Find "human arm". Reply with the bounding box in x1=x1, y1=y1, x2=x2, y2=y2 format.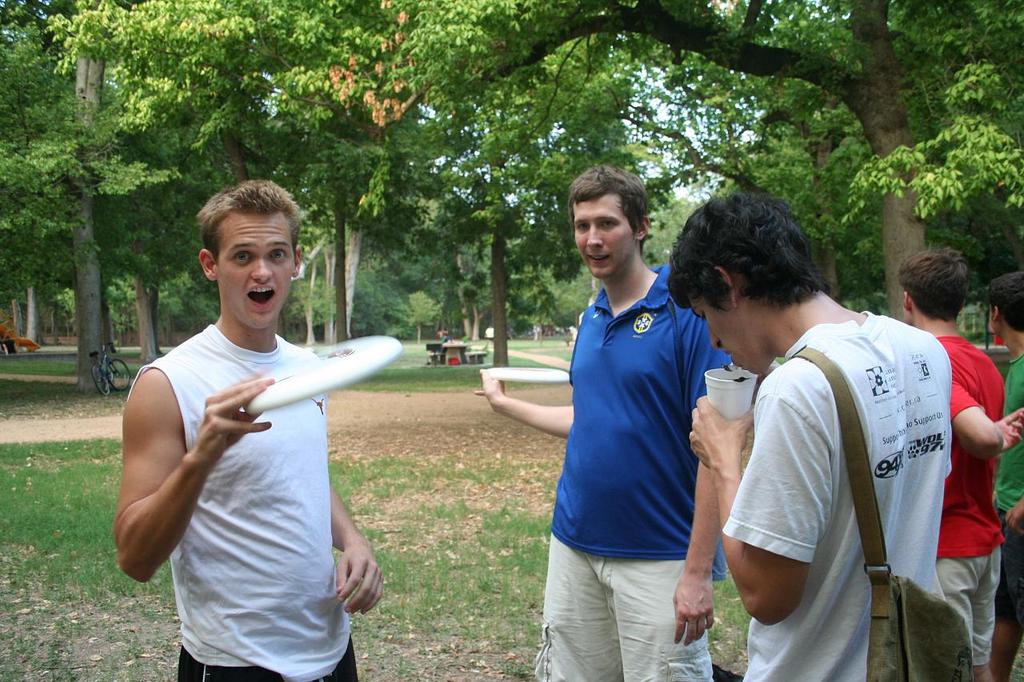
x1=686, y1=361, x2=826, y2=624.
